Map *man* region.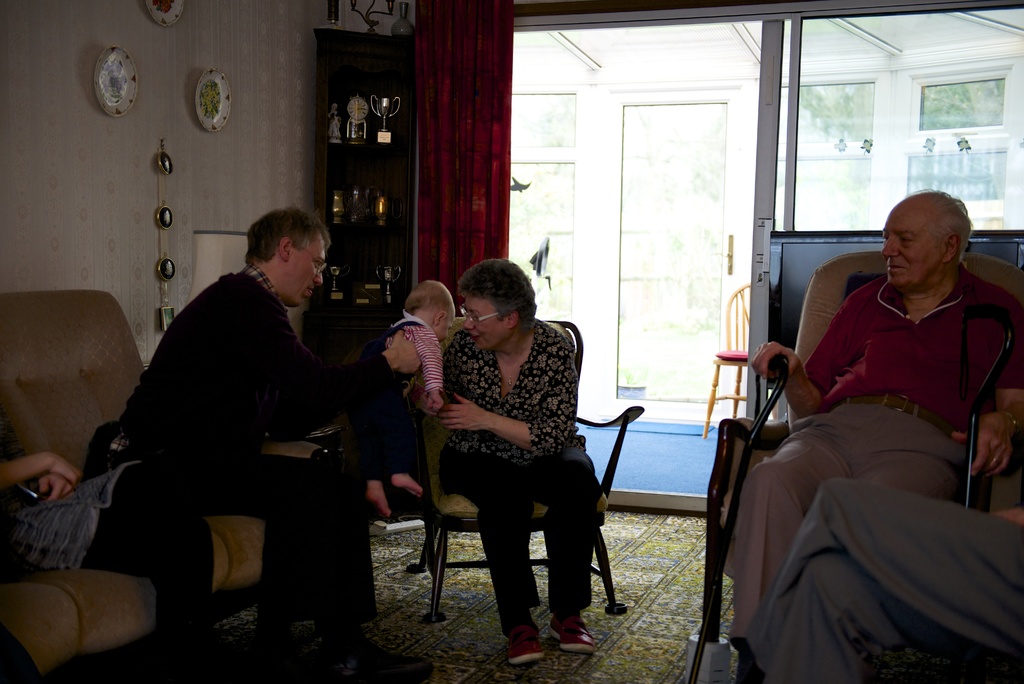
Mapped to locate(104, 203, 383, 647).
